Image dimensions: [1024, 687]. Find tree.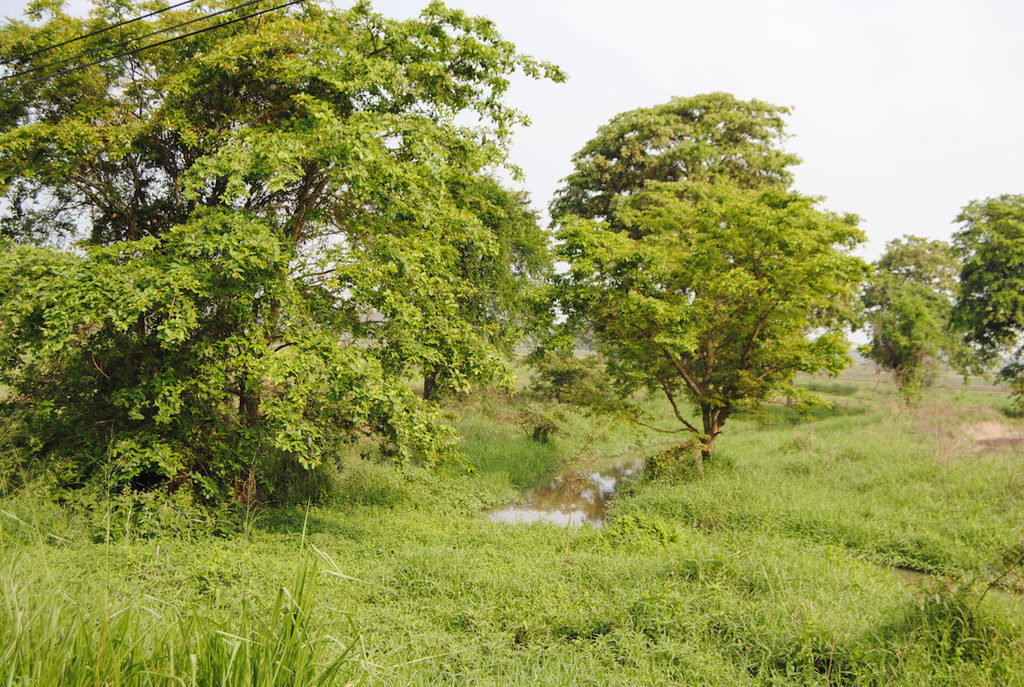
crop(539, 62, 876, 501).
